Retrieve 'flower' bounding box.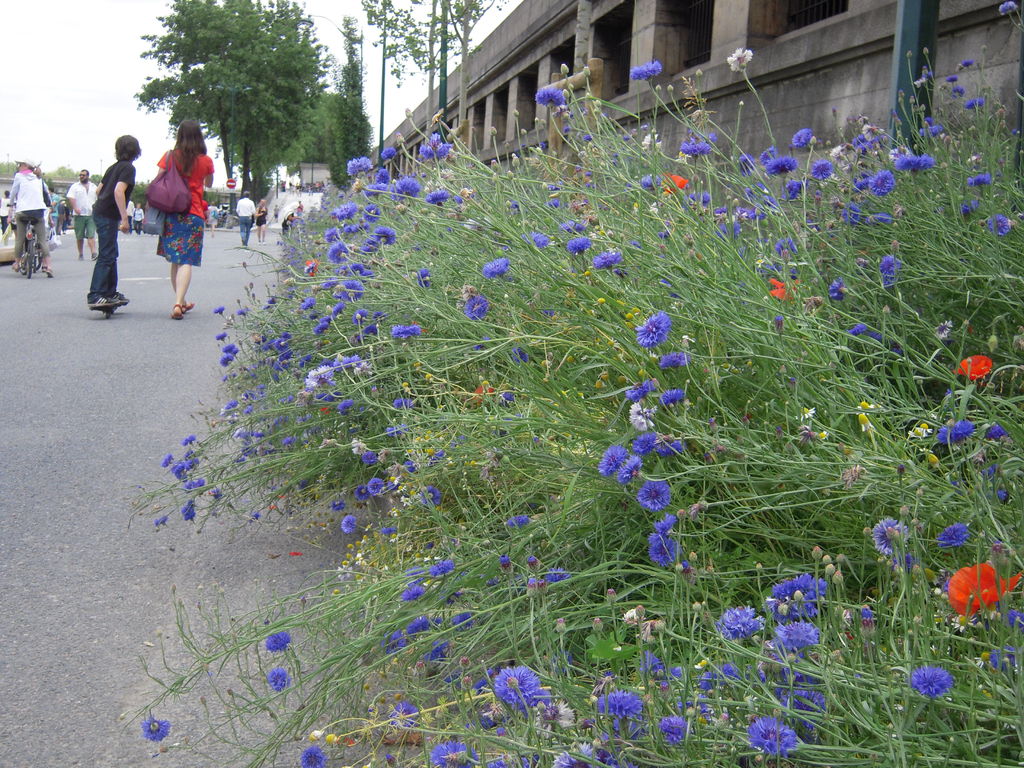
Bounding box: <bbox>551, 646, 572, 679</bbox>.
